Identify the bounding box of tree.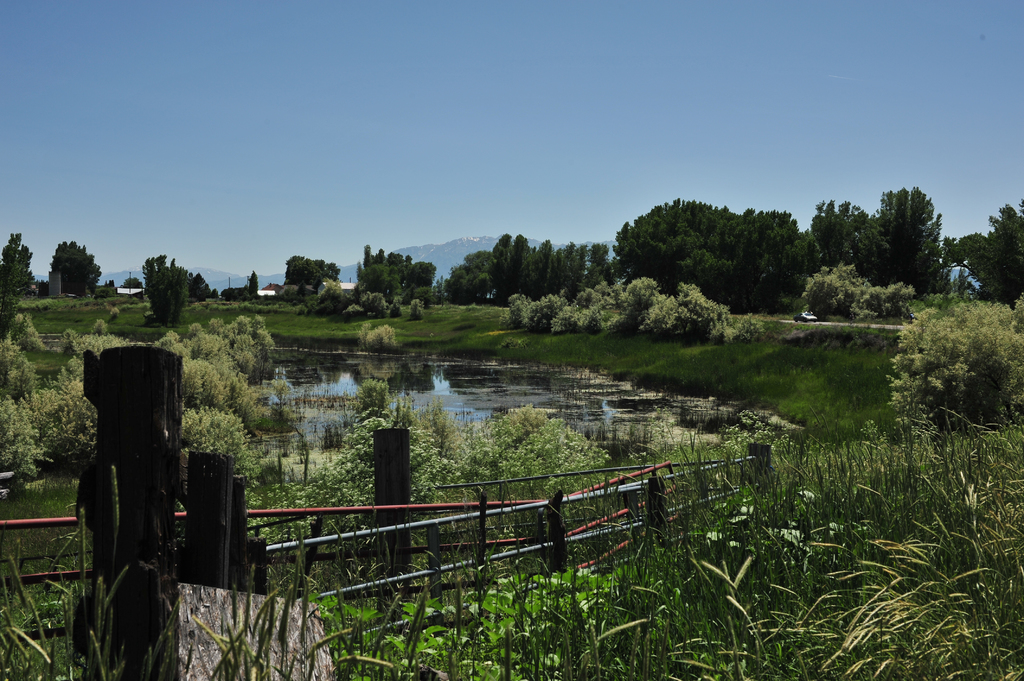
crop(810, 196, 871, 266).
